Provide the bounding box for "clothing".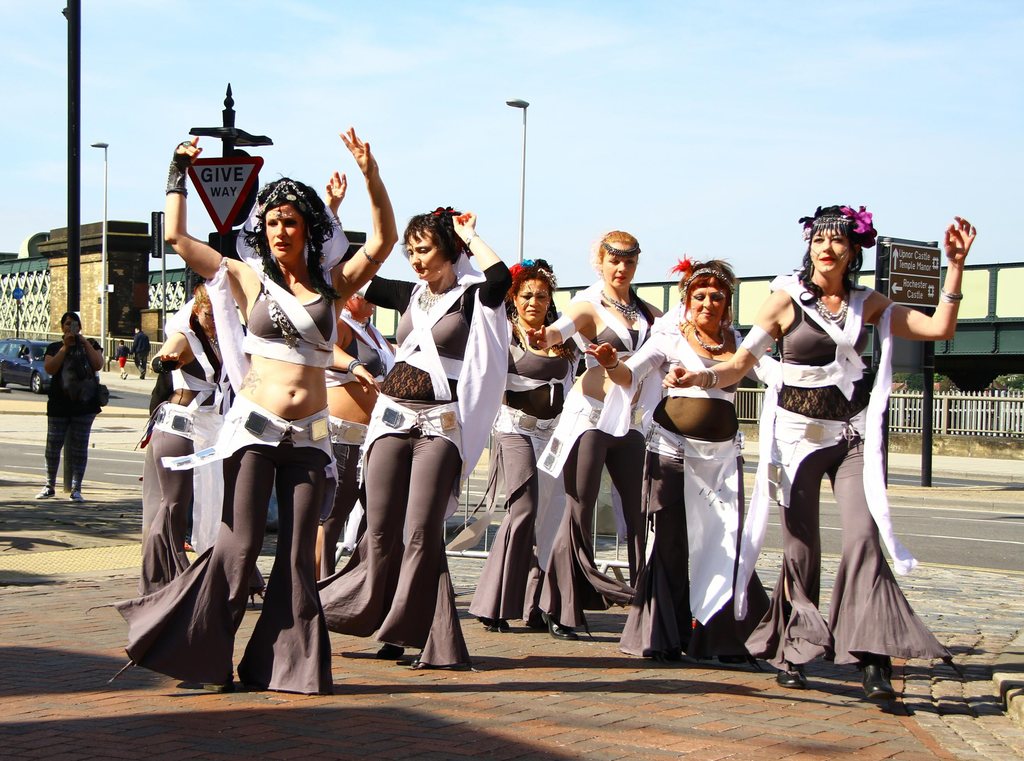
x1=536, y1=285, x2=655, y2=601.
